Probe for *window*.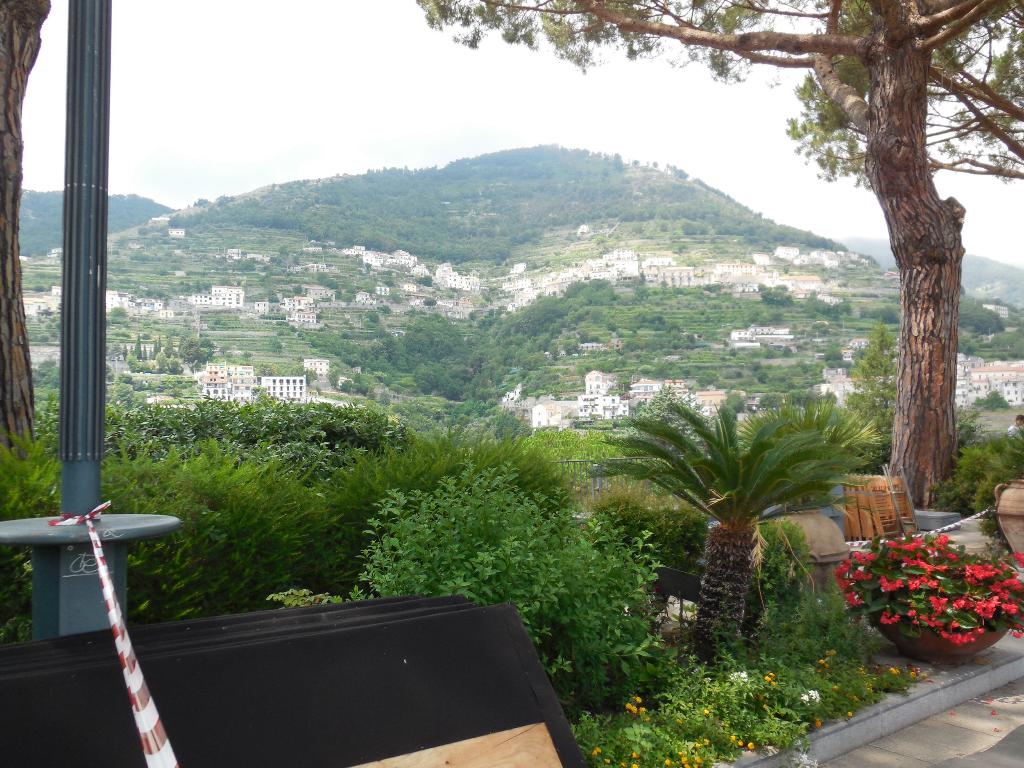
Probe result: bbox=(596, 385, 600, 388).
